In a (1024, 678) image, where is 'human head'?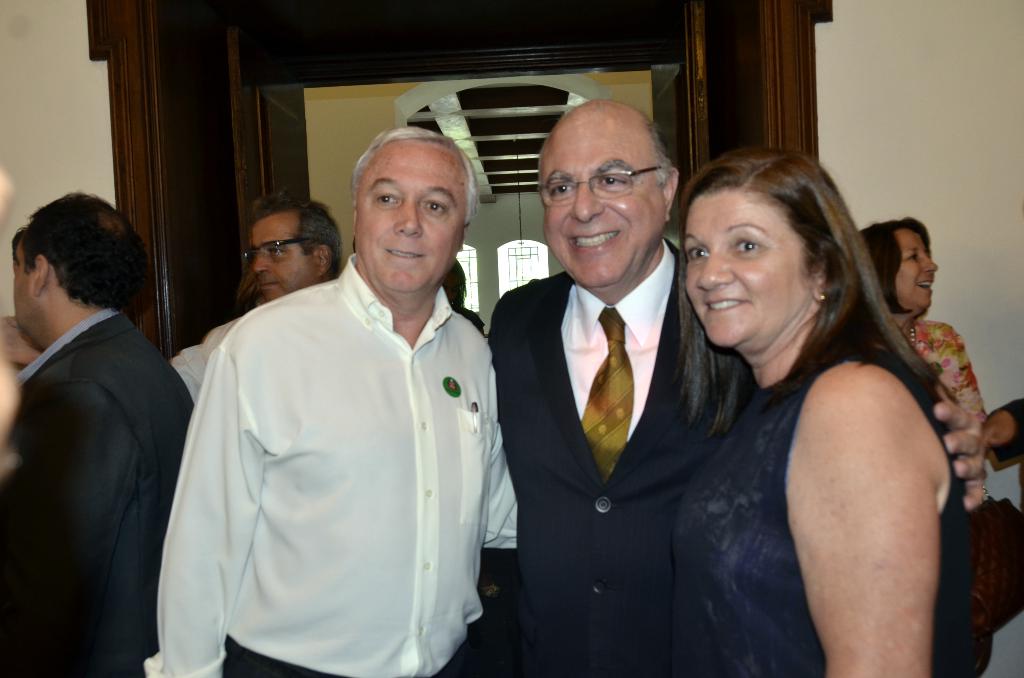
box(246, 193, 344, 299).
